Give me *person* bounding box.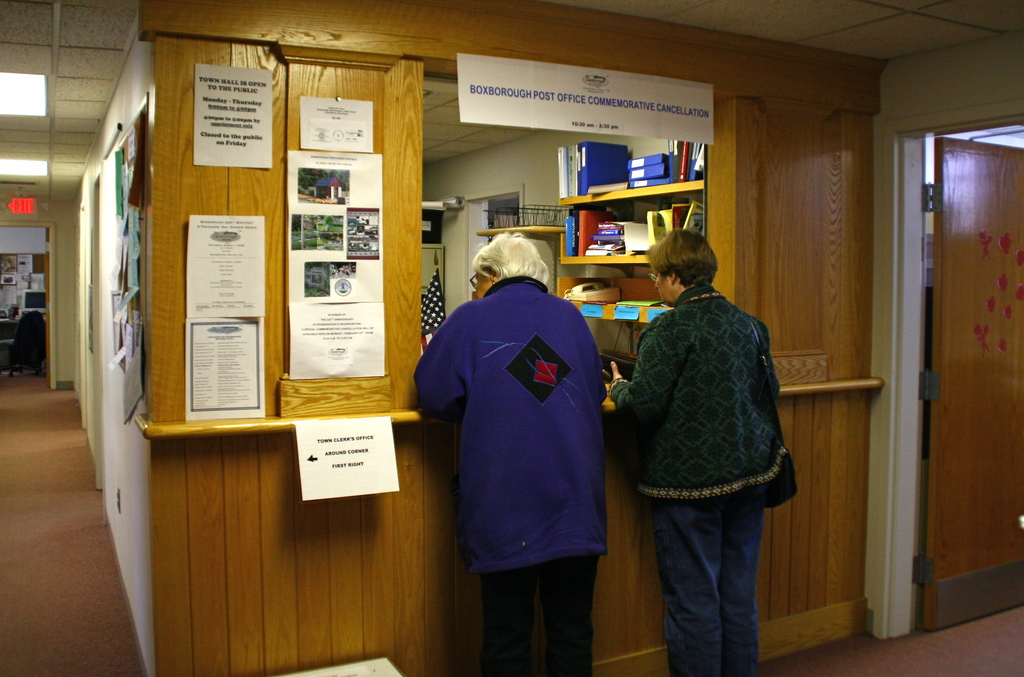
rect(410, 235, 608, 676).
